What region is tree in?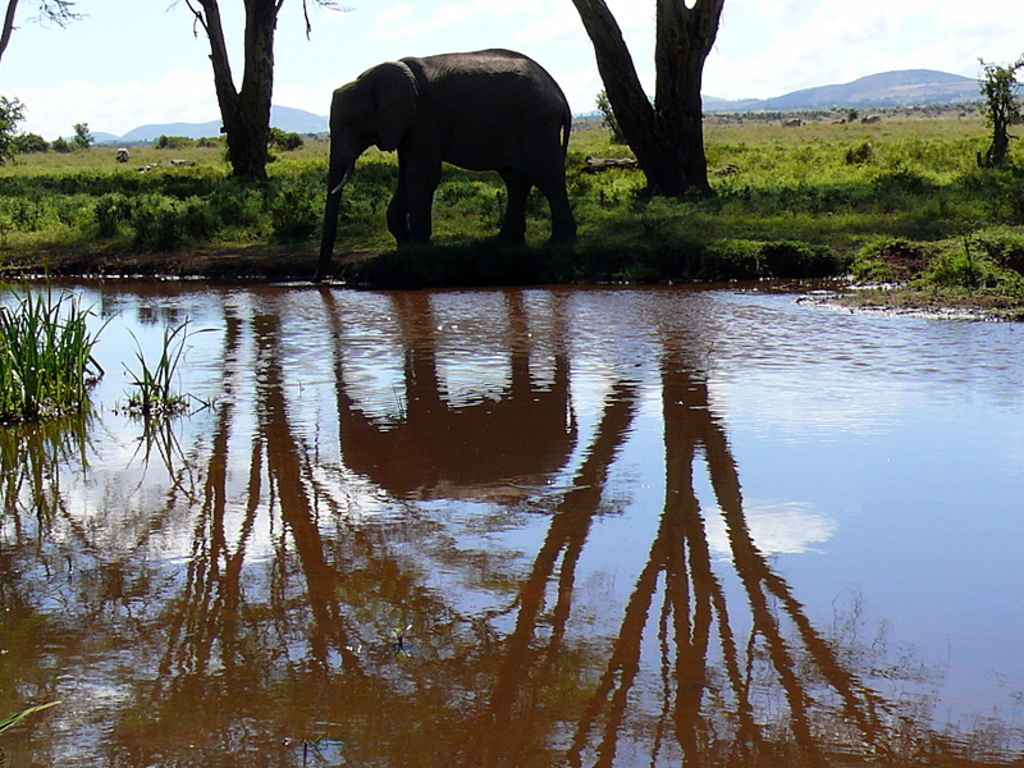
[left=1, top=0, right=83, bottom=70].
